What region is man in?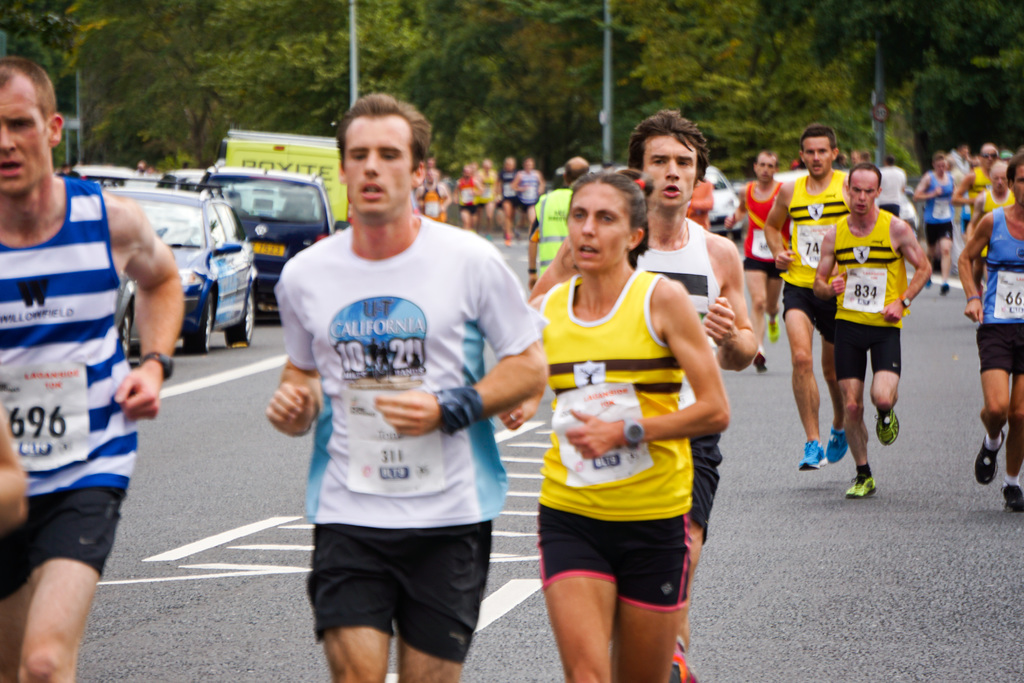
box=[493, 151, 530, 249].
